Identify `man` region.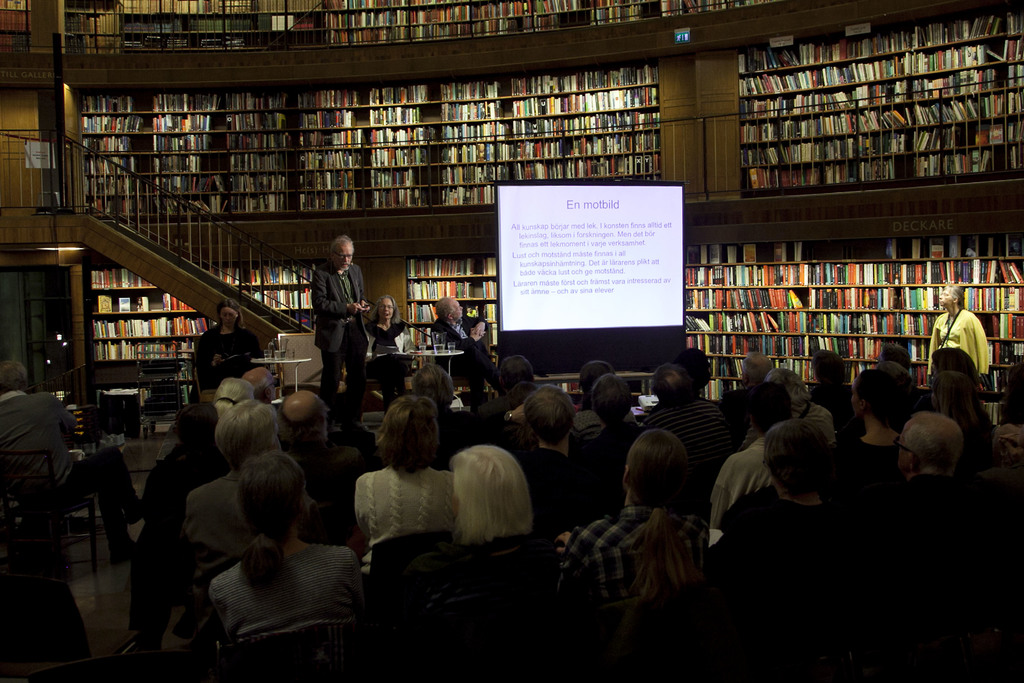
Region: 283/389/363/534.
